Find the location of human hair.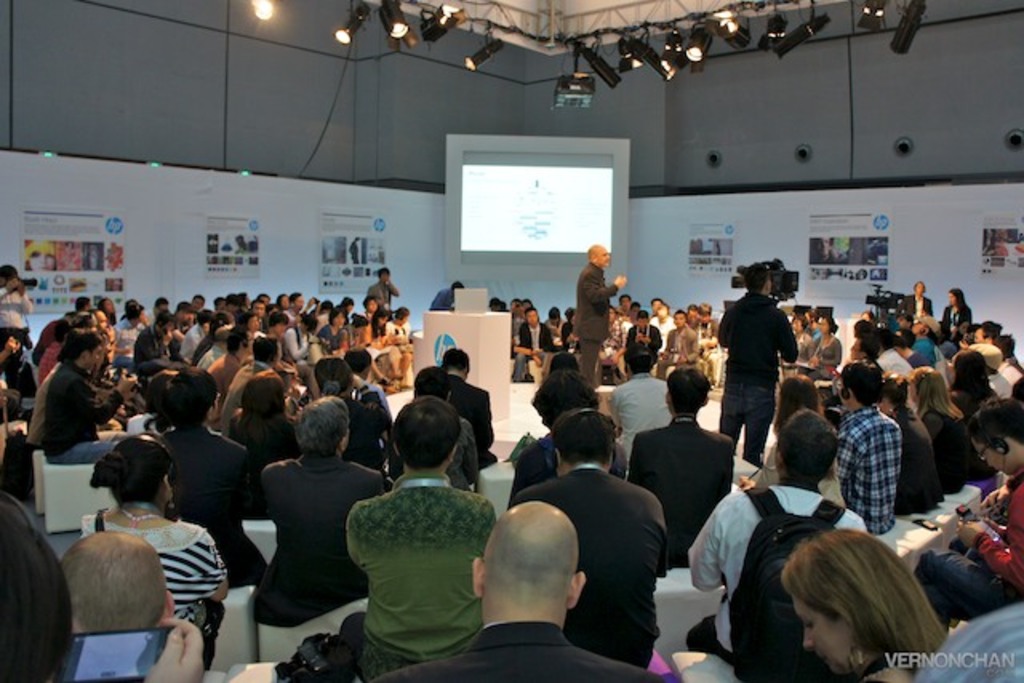
Location: rect(963, 390, 1022, 448).
